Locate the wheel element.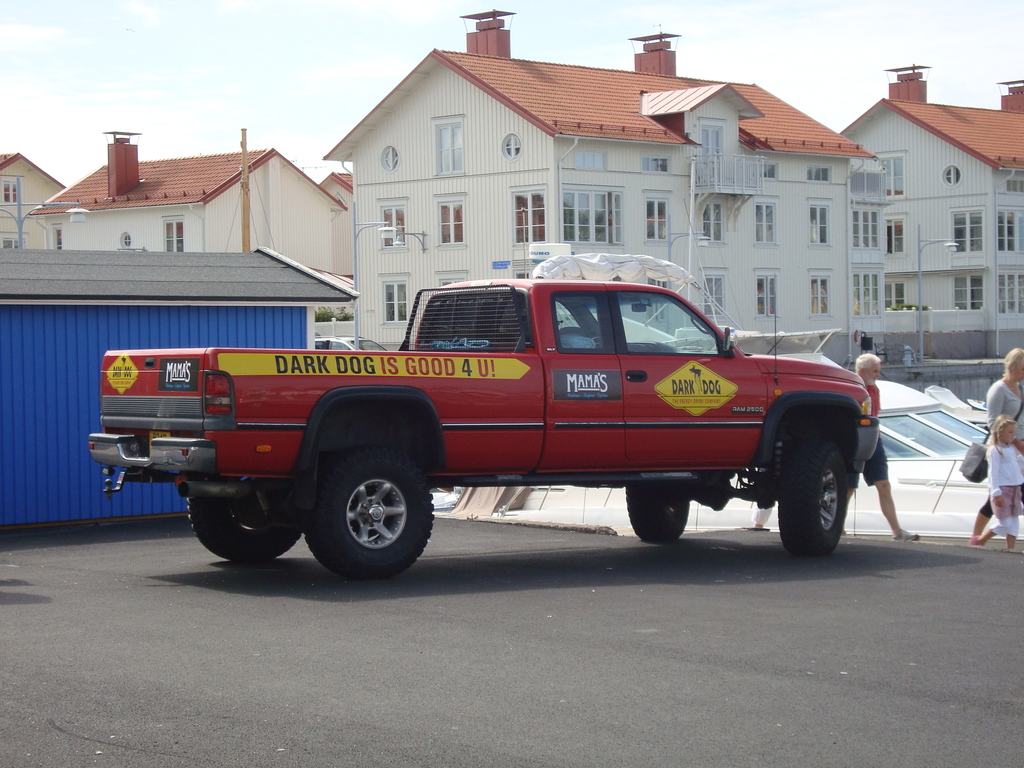
Element bbox: pyautogui.locateOnScreen(308, 460, 427, 568).
